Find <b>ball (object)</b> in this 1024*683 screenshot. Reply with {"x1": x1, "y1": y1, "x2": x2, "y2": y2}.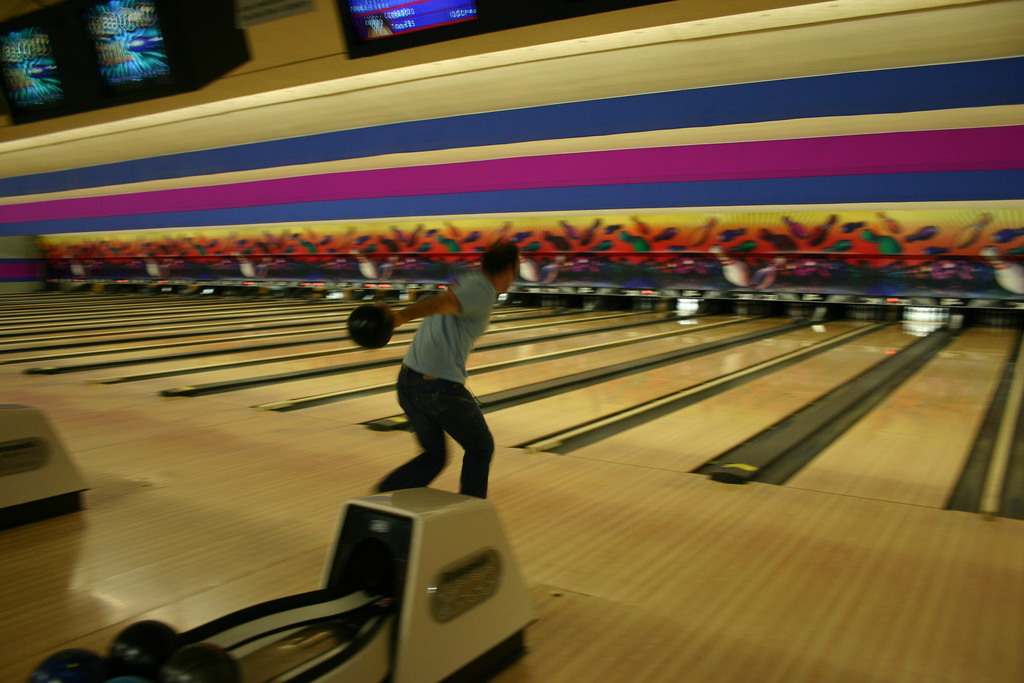
{"x1": 172, "y1": 646, "x2": 243, "y2": 682}.
